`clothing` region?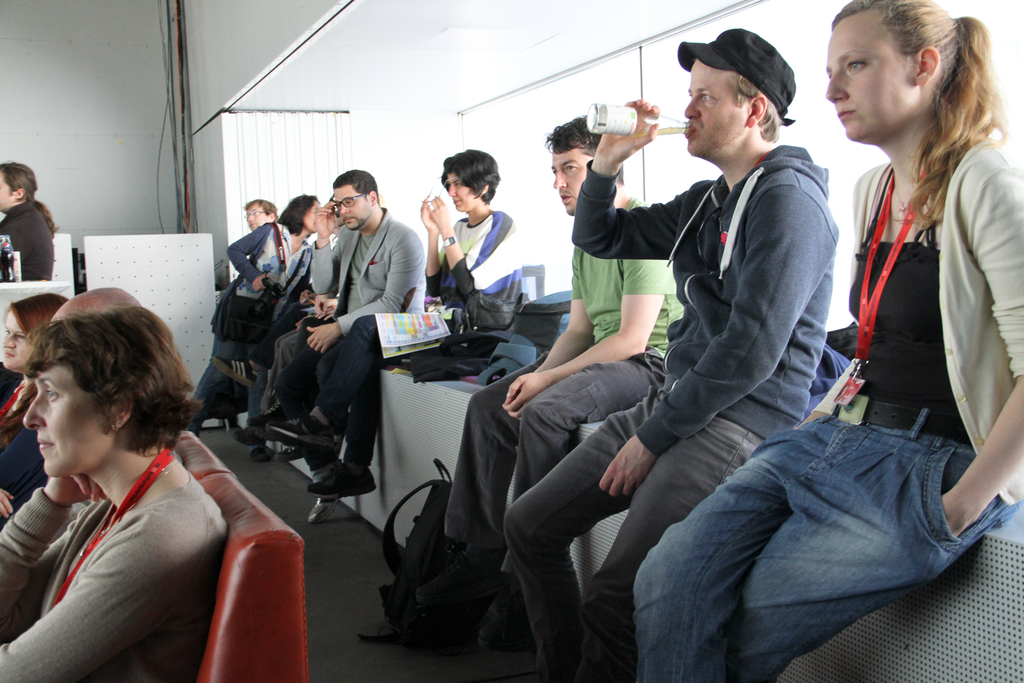
locate(0, 374, 56, 519)
